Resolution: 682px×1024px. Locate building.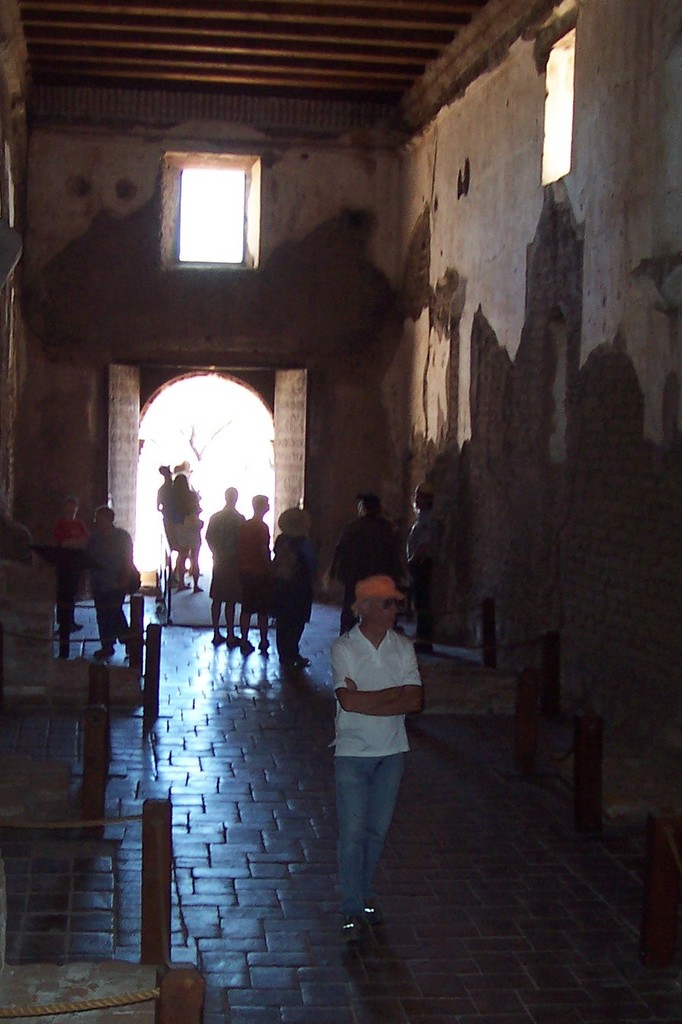
<region>0, 0, 681, 1023</region>.
